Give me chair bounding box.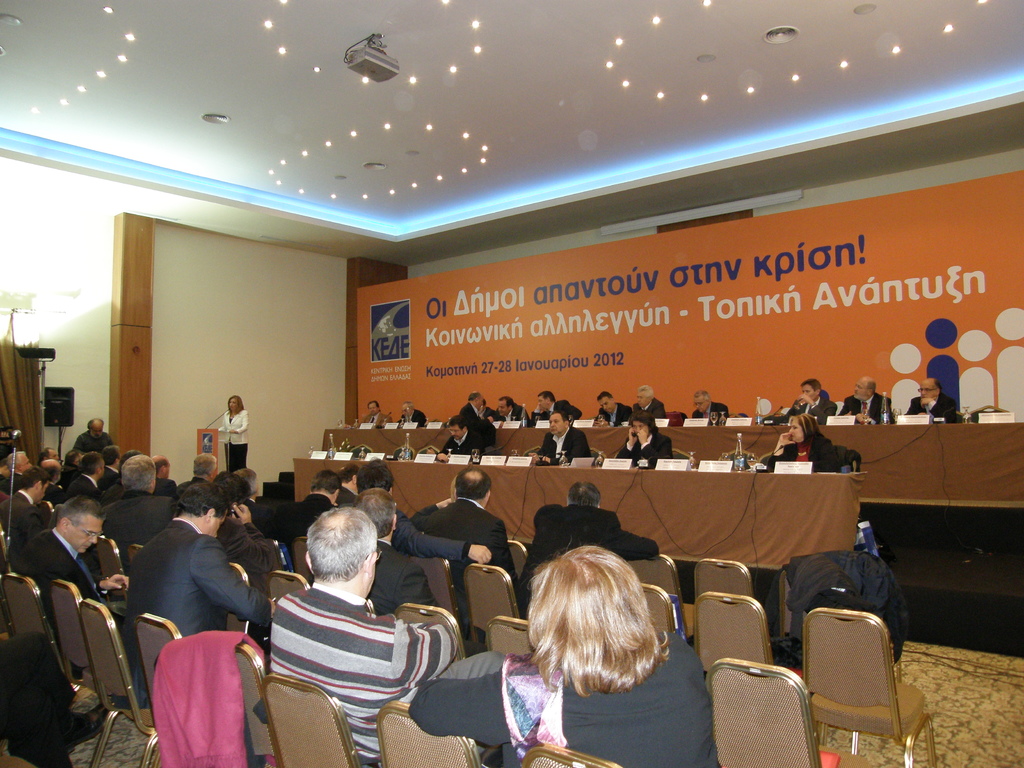
crop(407, 554, 479, 653).
